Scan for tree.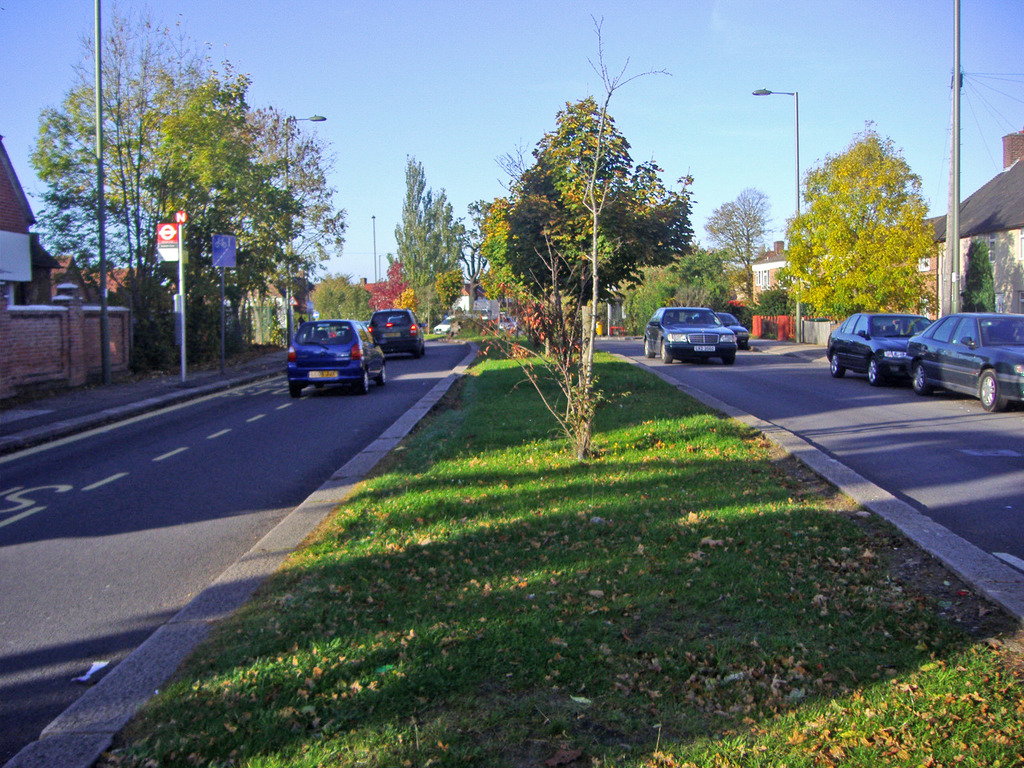
Scan result: l=432, t=262, r=476, b=321.
